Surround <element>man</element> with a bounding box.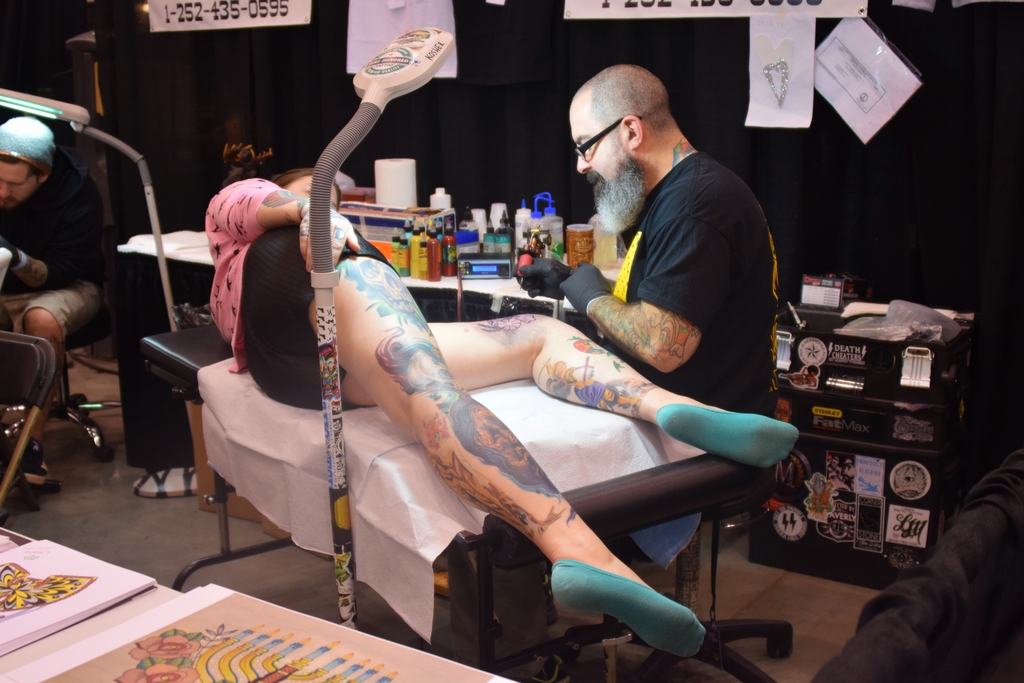
0,115,111,502.
